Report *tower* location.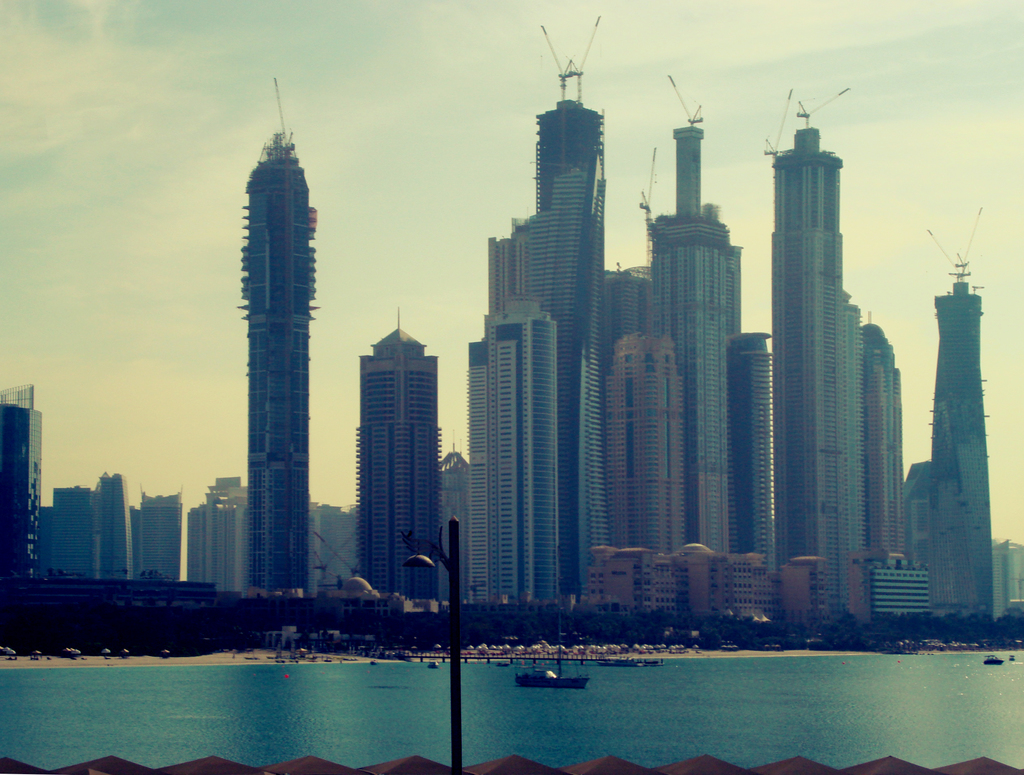
Report: {"left": 54, "top": 482, "right": 92, "bottom": 588}.
